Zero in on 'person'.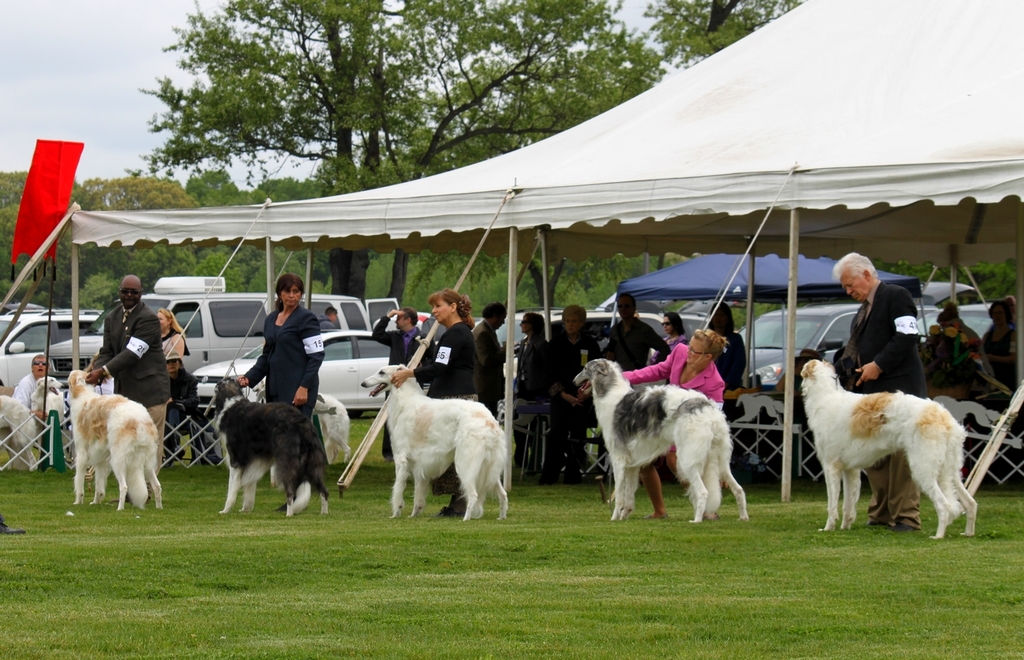
Zeroed in: Rect(20, 358, 52, 419).
